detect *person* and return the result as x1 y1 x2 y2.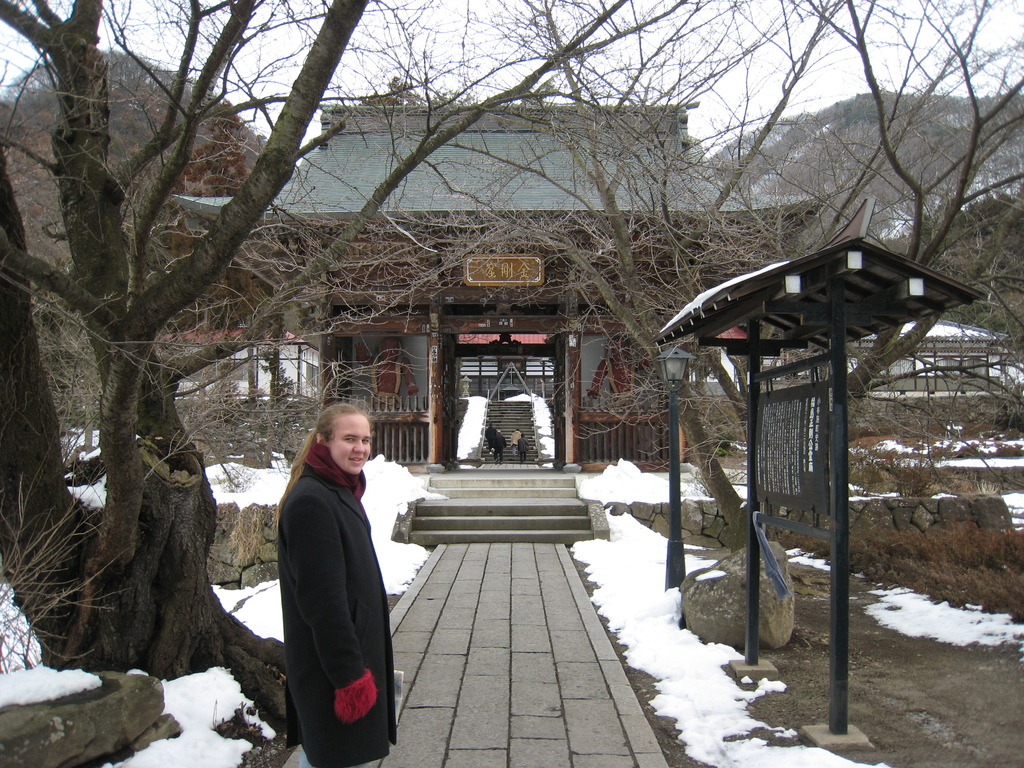
484 422 496 452.
